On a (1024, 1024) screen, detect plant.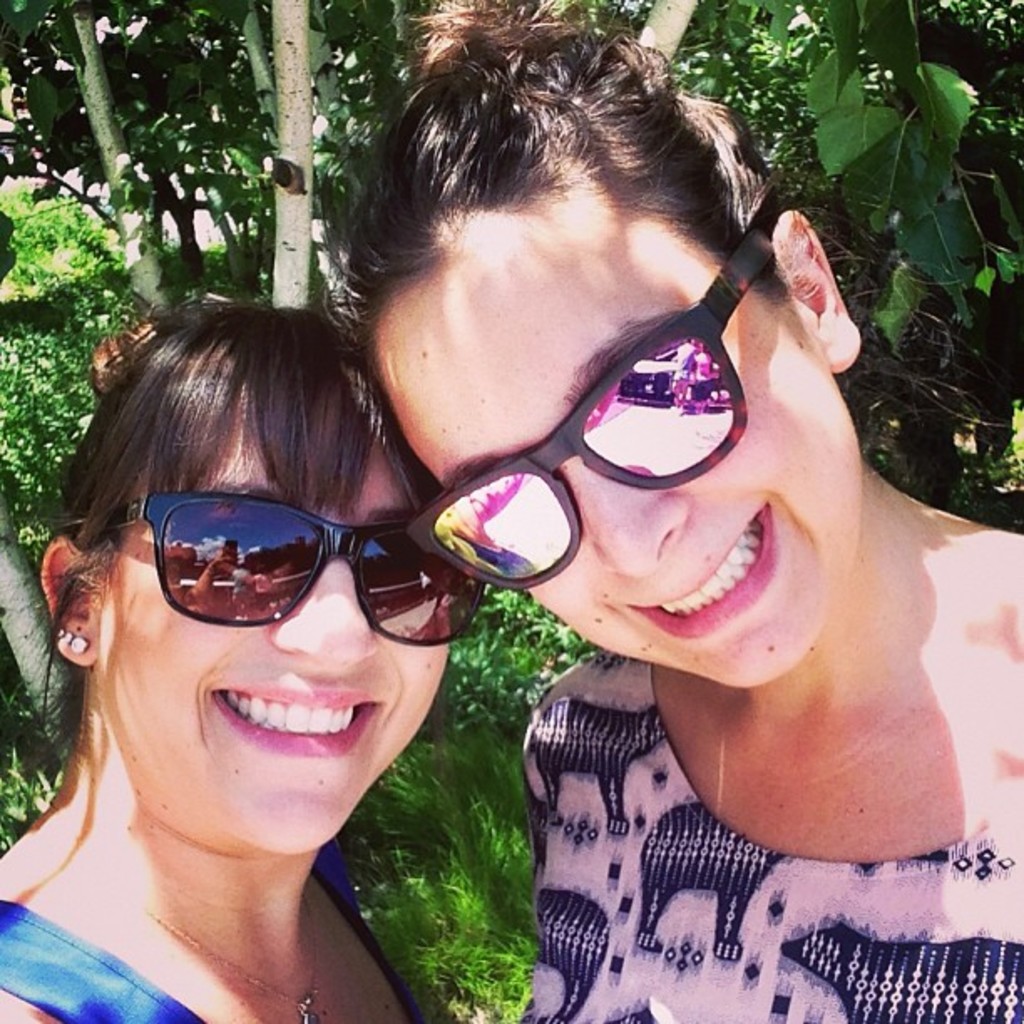
region(0, 182, 102, 320).
